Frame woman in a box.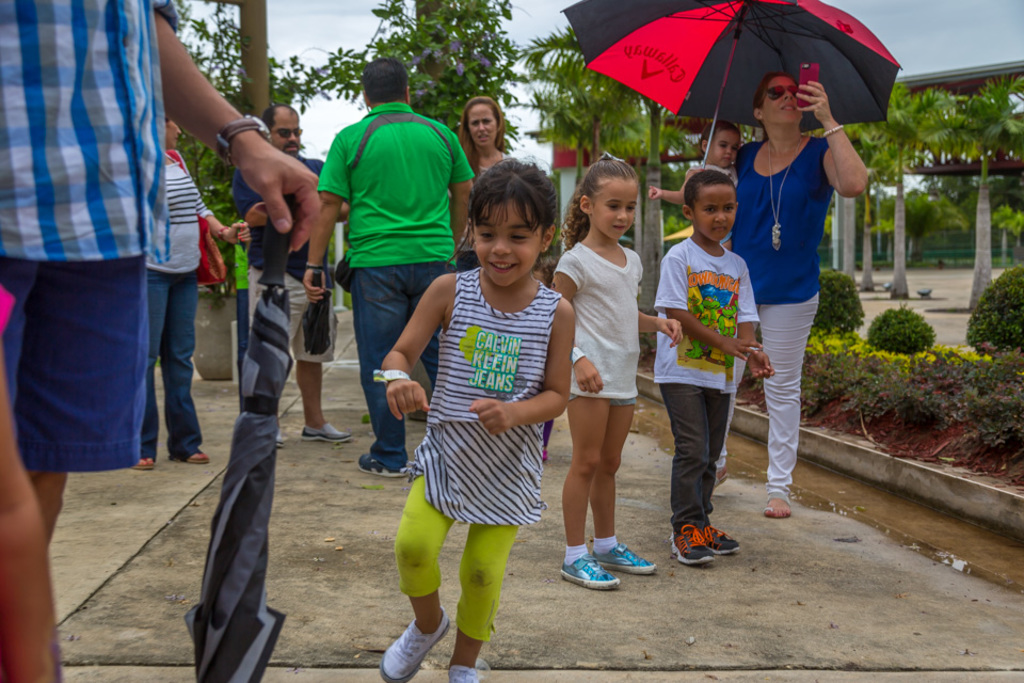
x1=130 y1=109 x2=252 y2=471.
